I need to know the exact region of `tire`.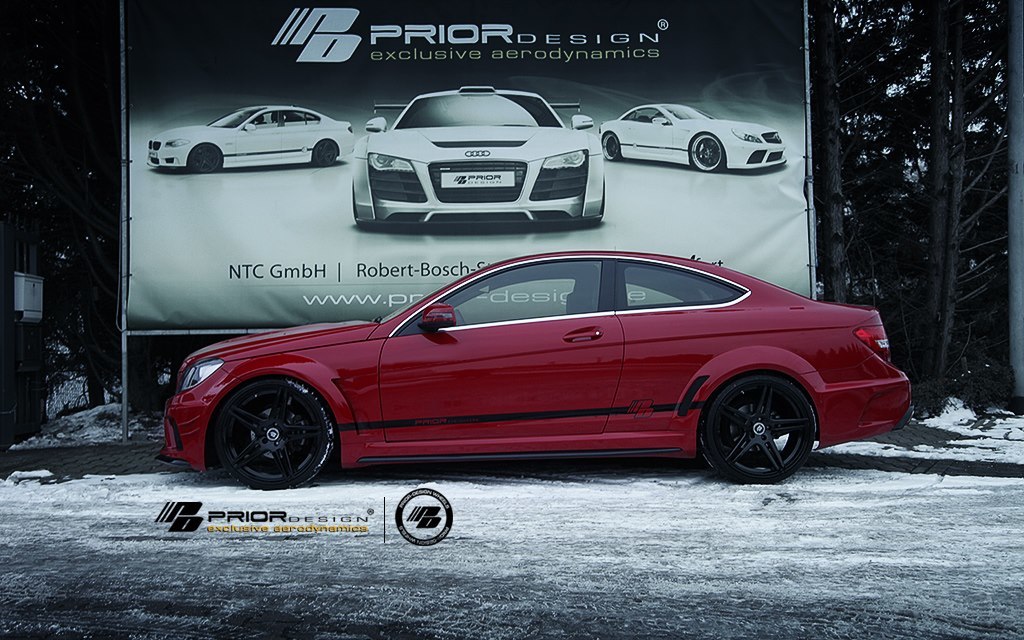
Region: <bbox>703, 380, 820, 481</bbox>.
